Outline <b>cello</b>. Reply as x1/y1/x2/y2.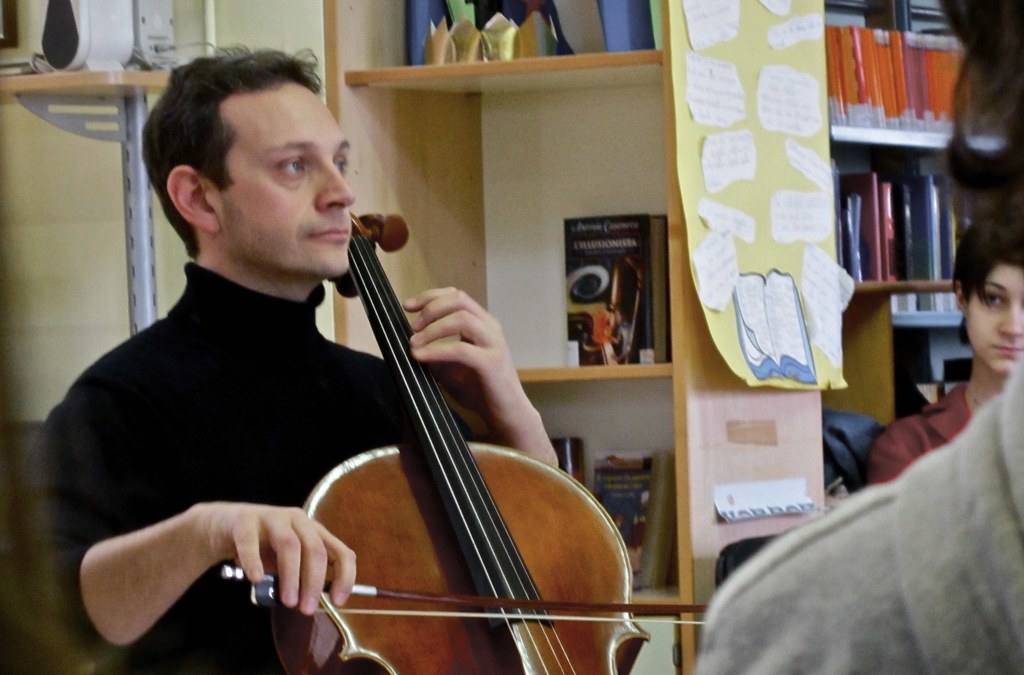
221/209/705/674.
